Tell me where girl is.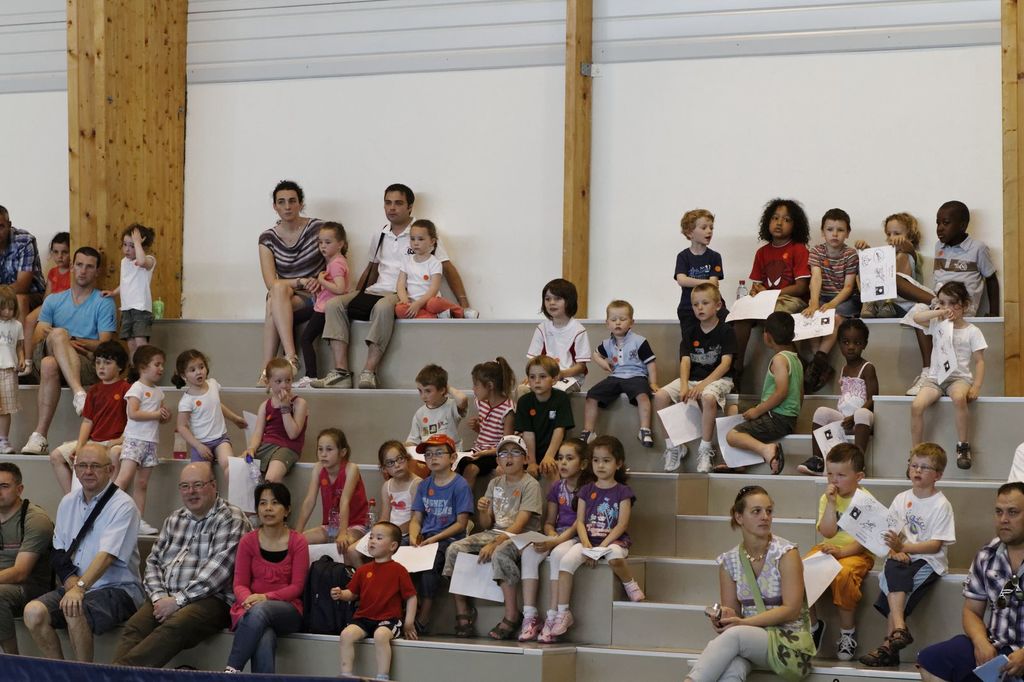
girl is at 801:316:876:480.
